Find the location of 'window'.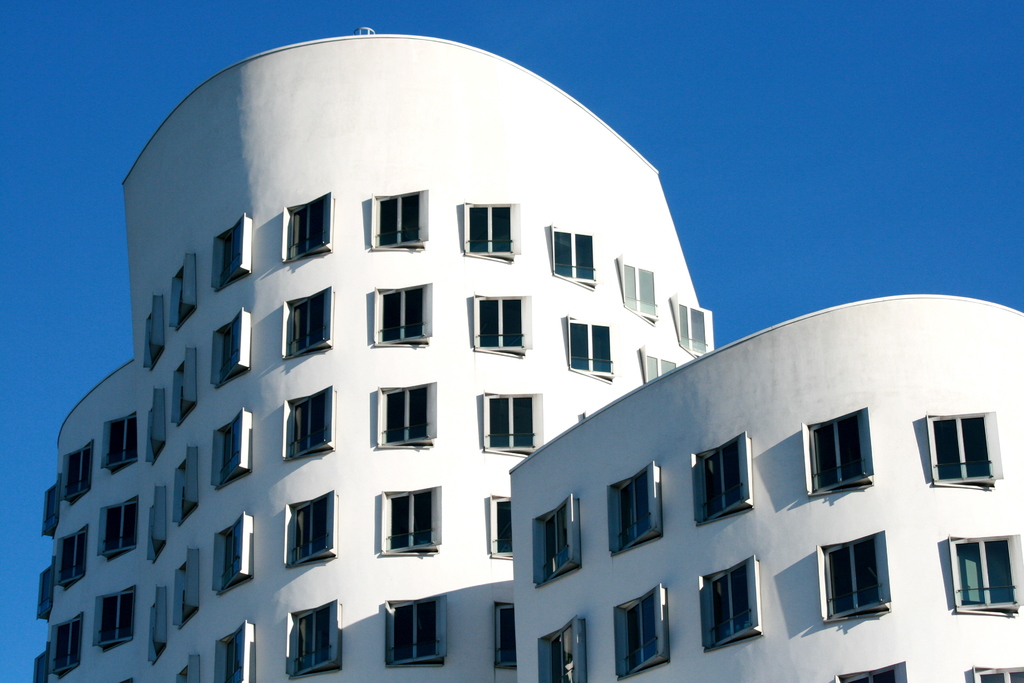
Location: 383/593/446/671.
